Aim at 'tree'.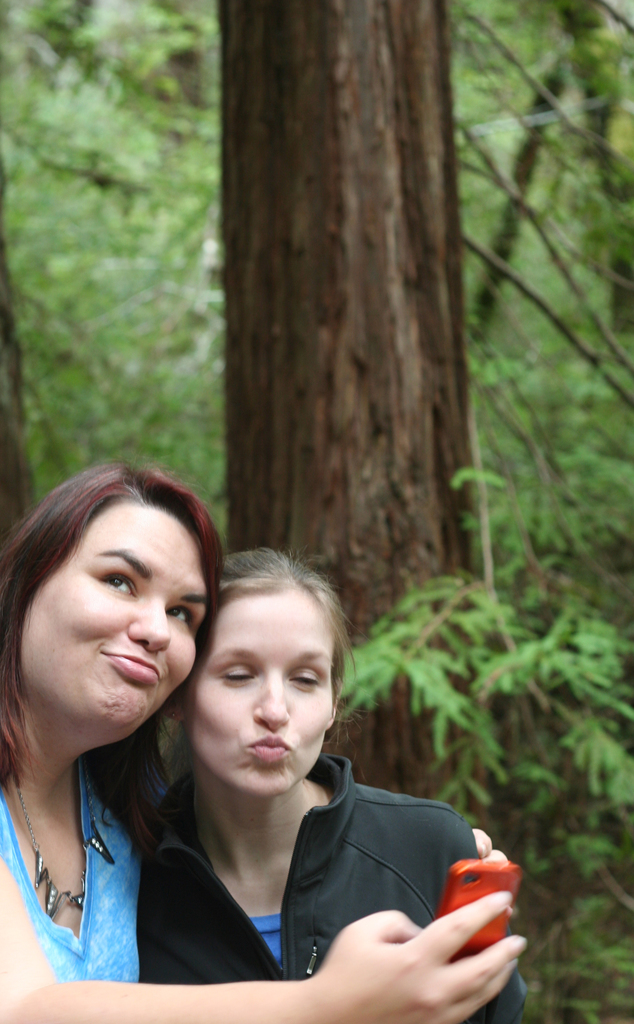
Aimed at {"left": 0, "top": 0, "right": 633, "bottom": 886}.
